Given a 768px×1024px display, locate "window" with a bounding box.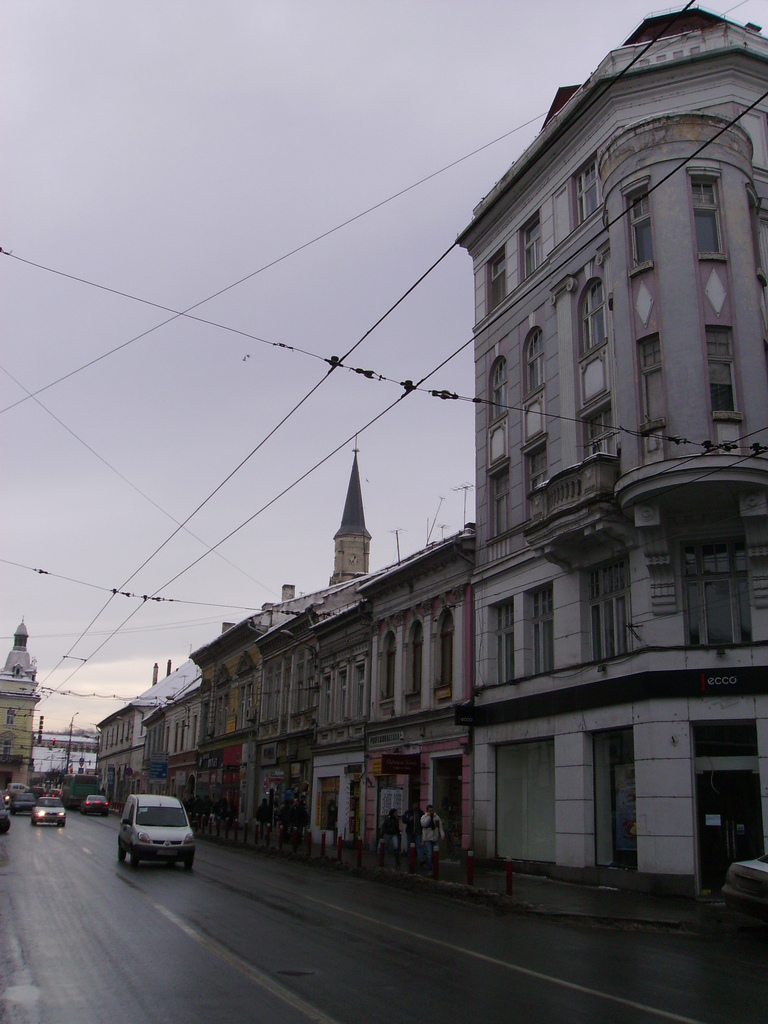
Located: rect(220, 684, 230, 712).
